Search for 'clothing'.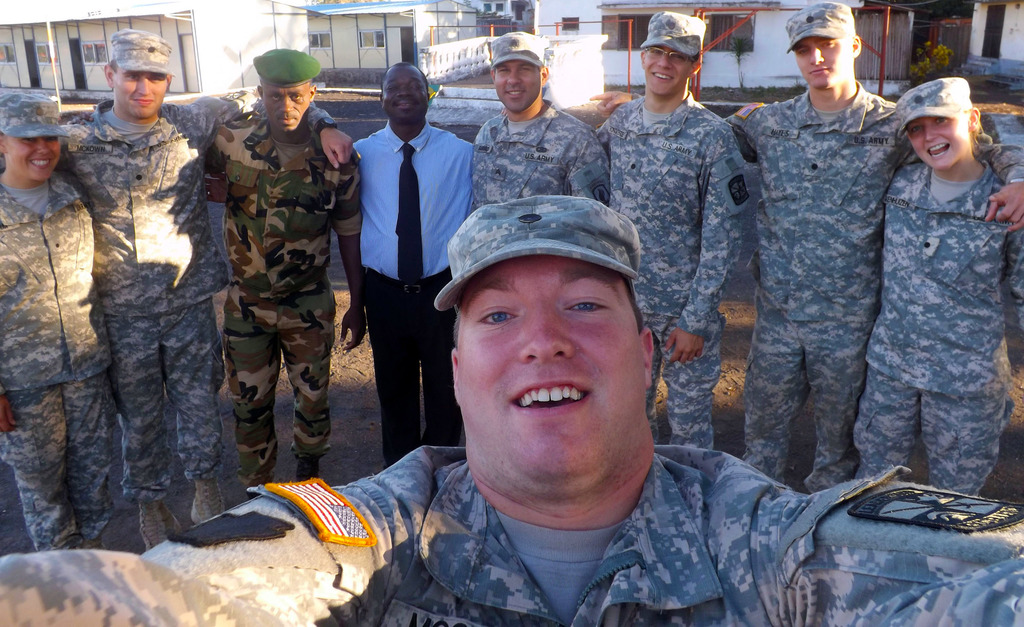
Found at 886:144:1005:501.
